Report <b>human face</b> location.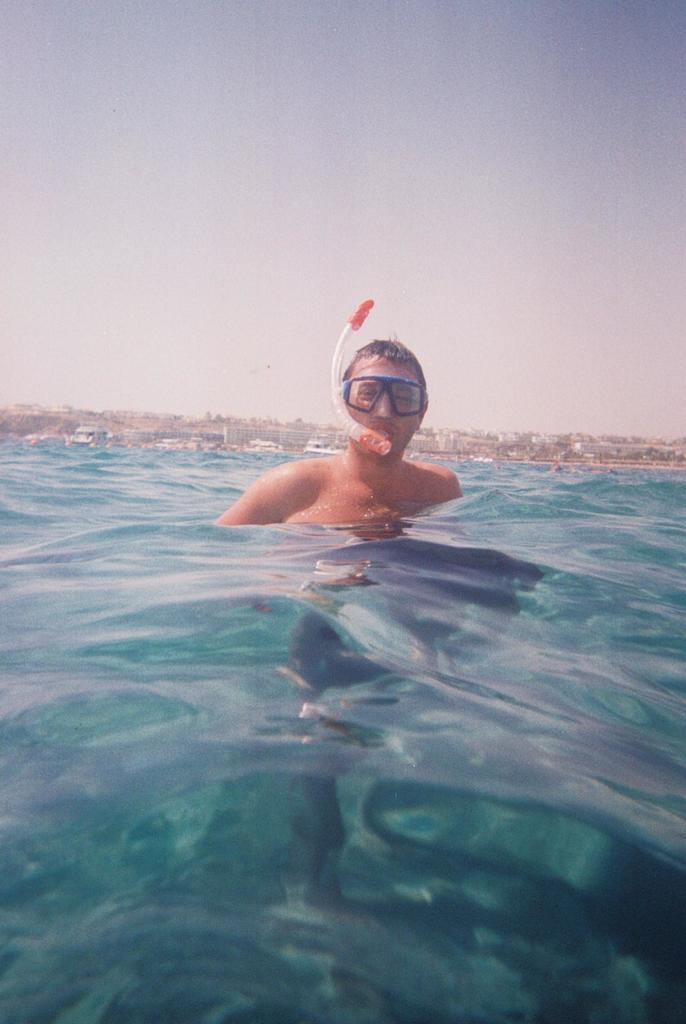
Report: l=329, t=349, r=432, b=468.
